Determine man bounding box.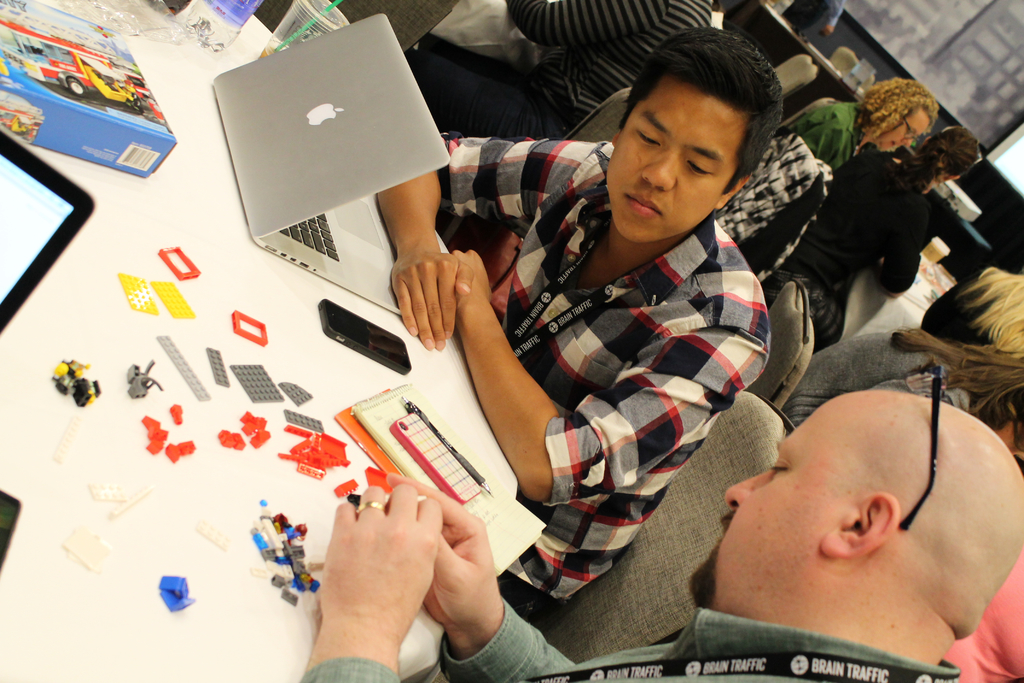
Determined: [298, 381, 1023, 682].
